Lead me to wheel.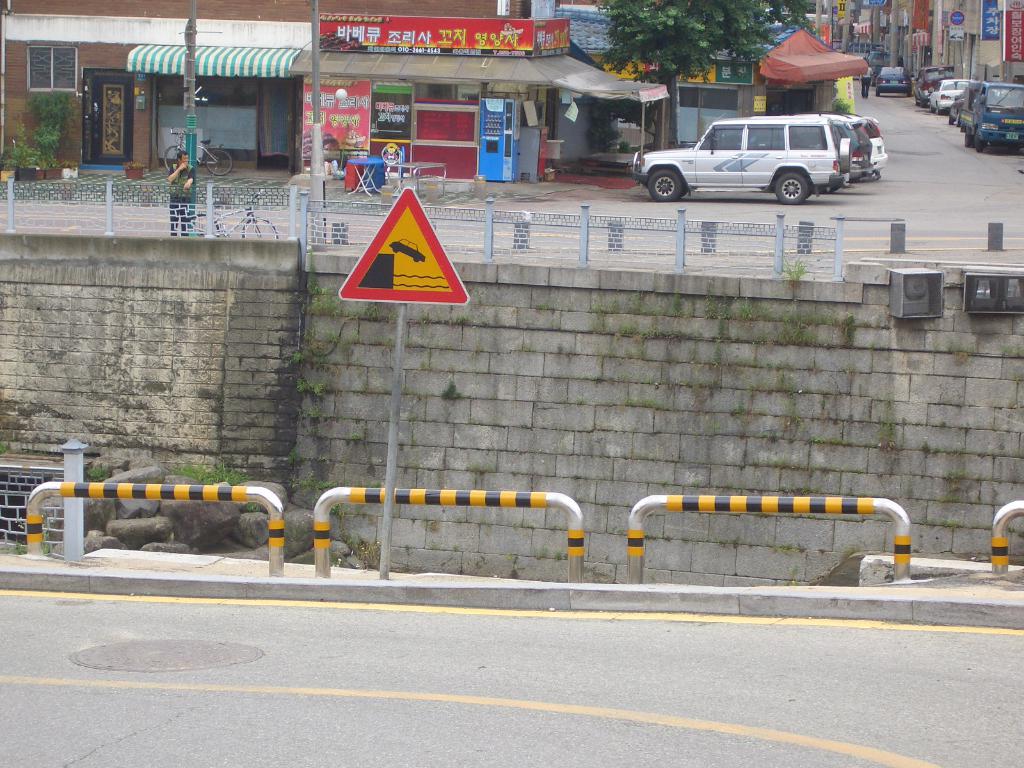
Lead to (648,169,688,204).
